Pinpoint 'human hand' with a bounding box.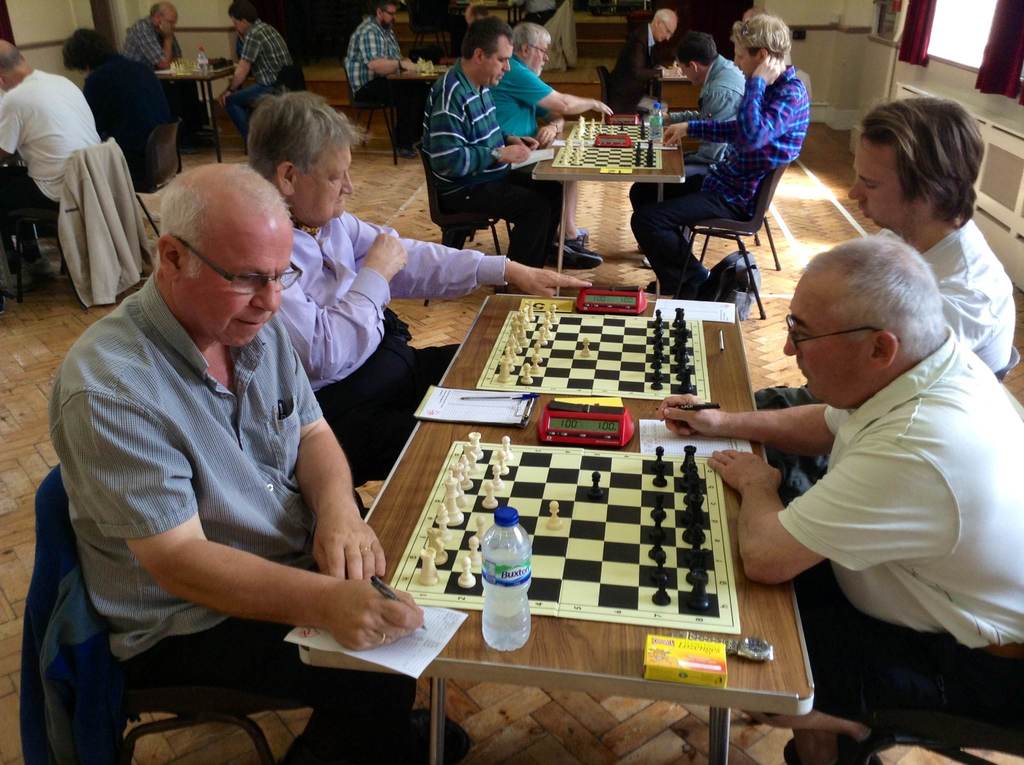
659:122:685:147.
